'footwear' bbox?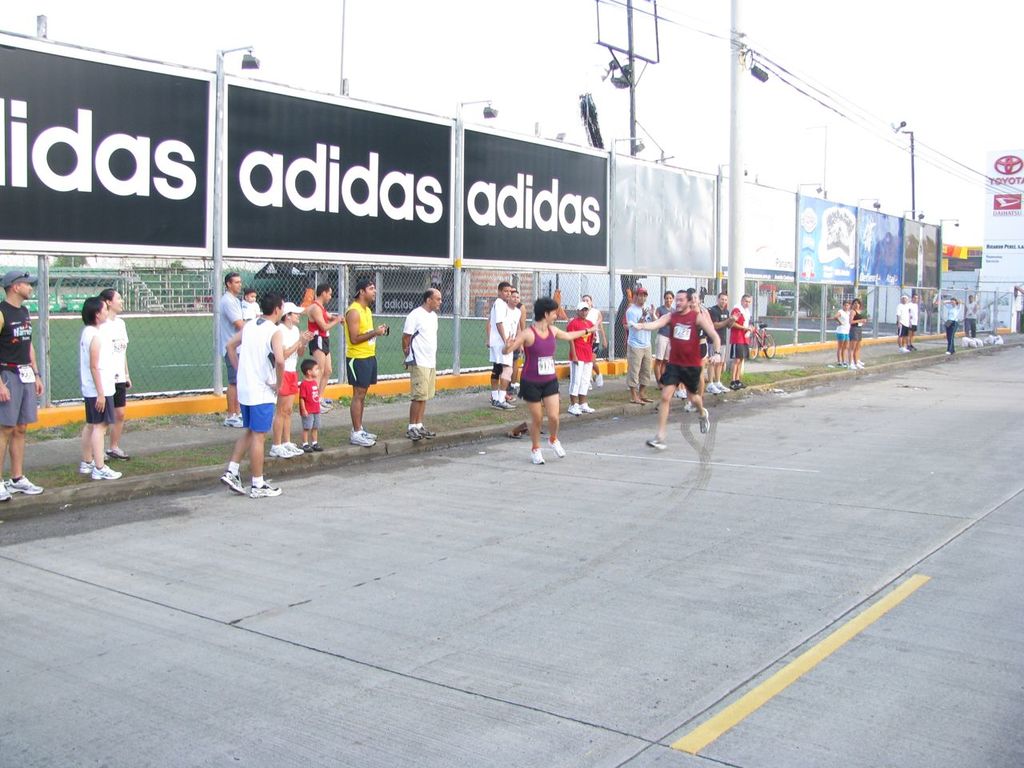
(247, 479, 278, 498)
